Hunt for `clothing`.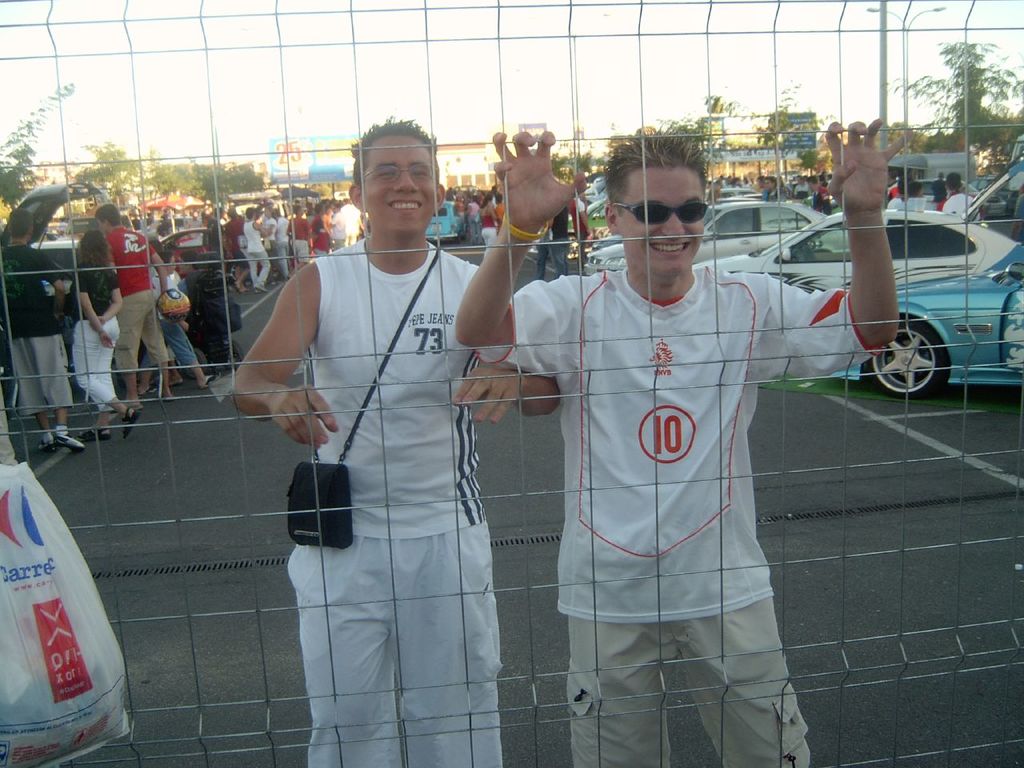
Hunted down at locate(475, 266, 881, 767).
